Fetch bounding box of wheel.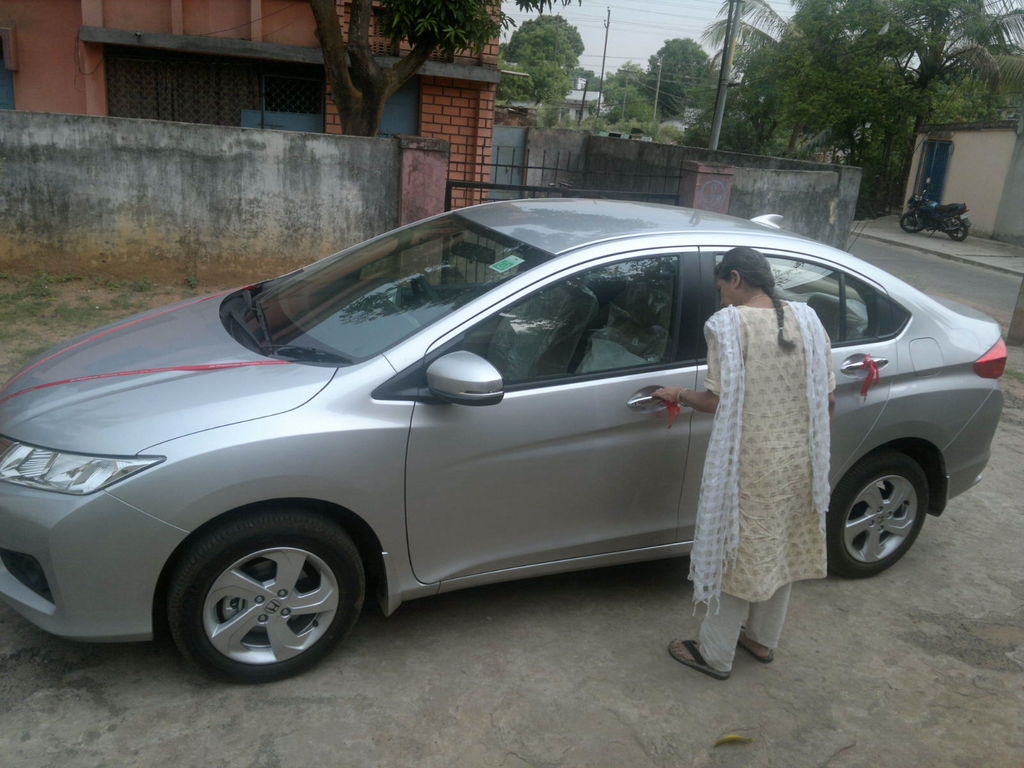
Bbox: (left=825, top=450, right=932, bottom=582).
